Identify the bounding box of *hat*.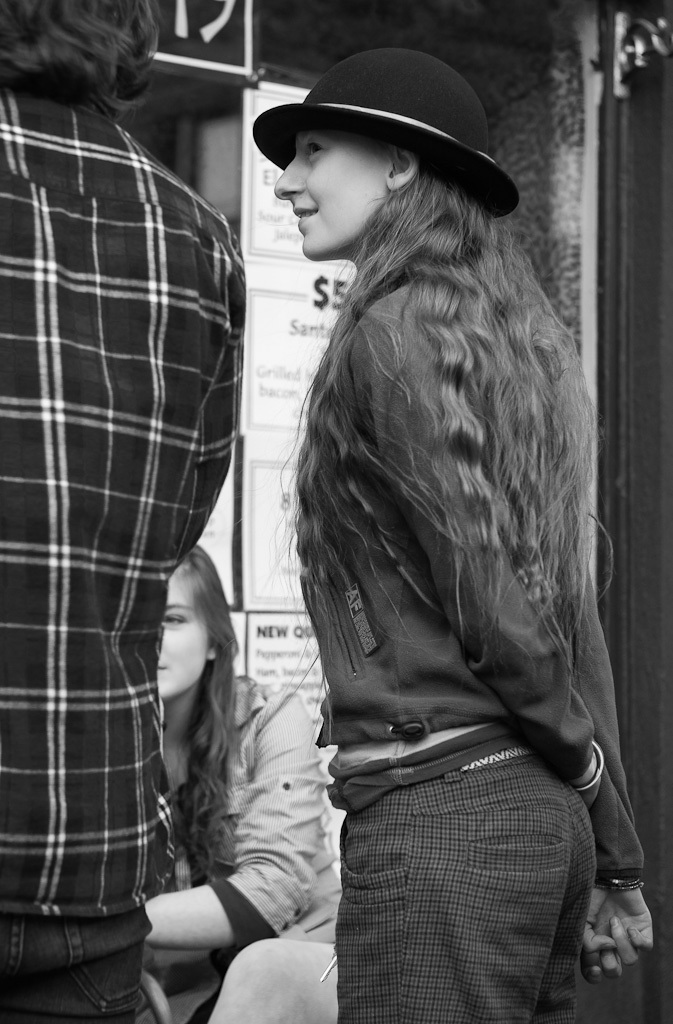
251 51 519 221.
